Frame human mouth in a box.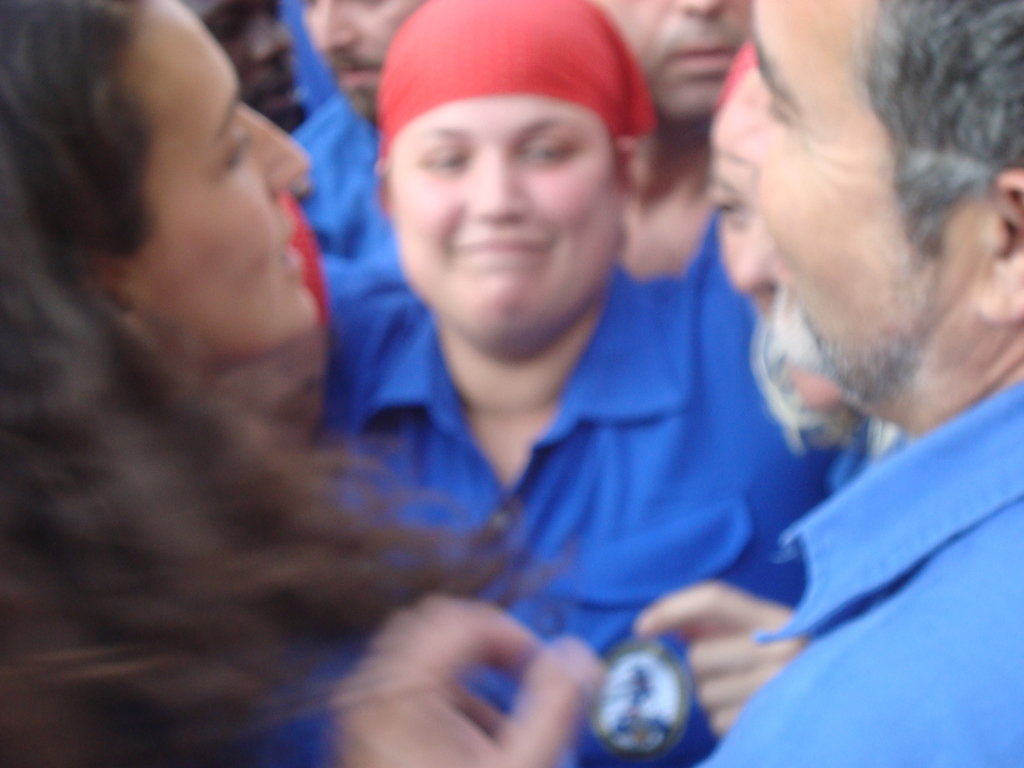
BBox(451, 226, 550, 271).
